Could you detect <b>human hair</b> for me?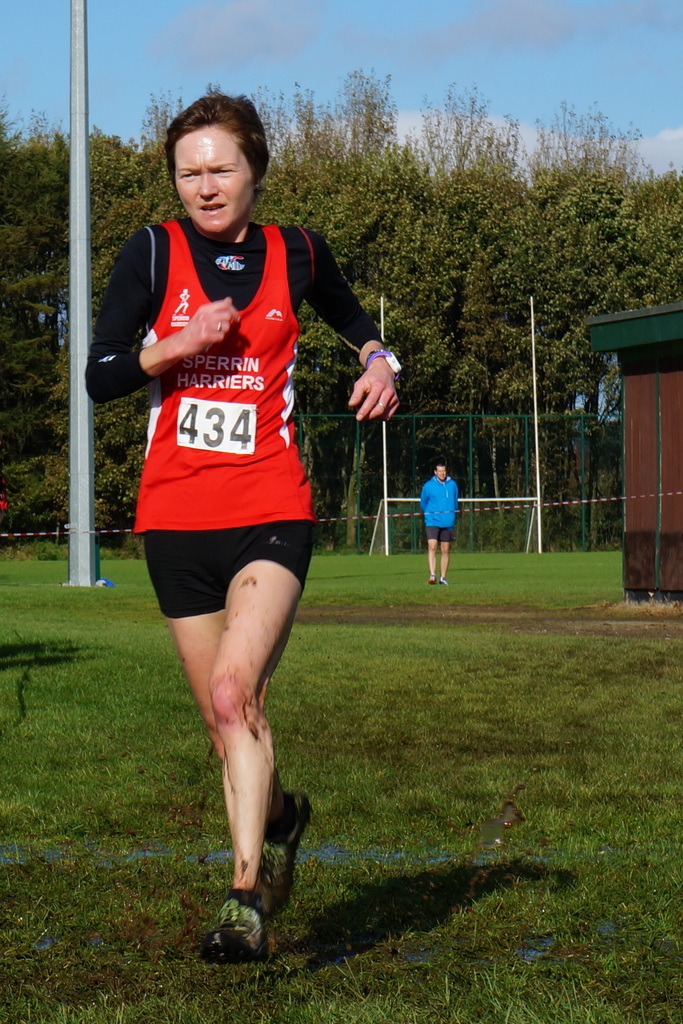
Detection result: (434, 462, 449, 476).
